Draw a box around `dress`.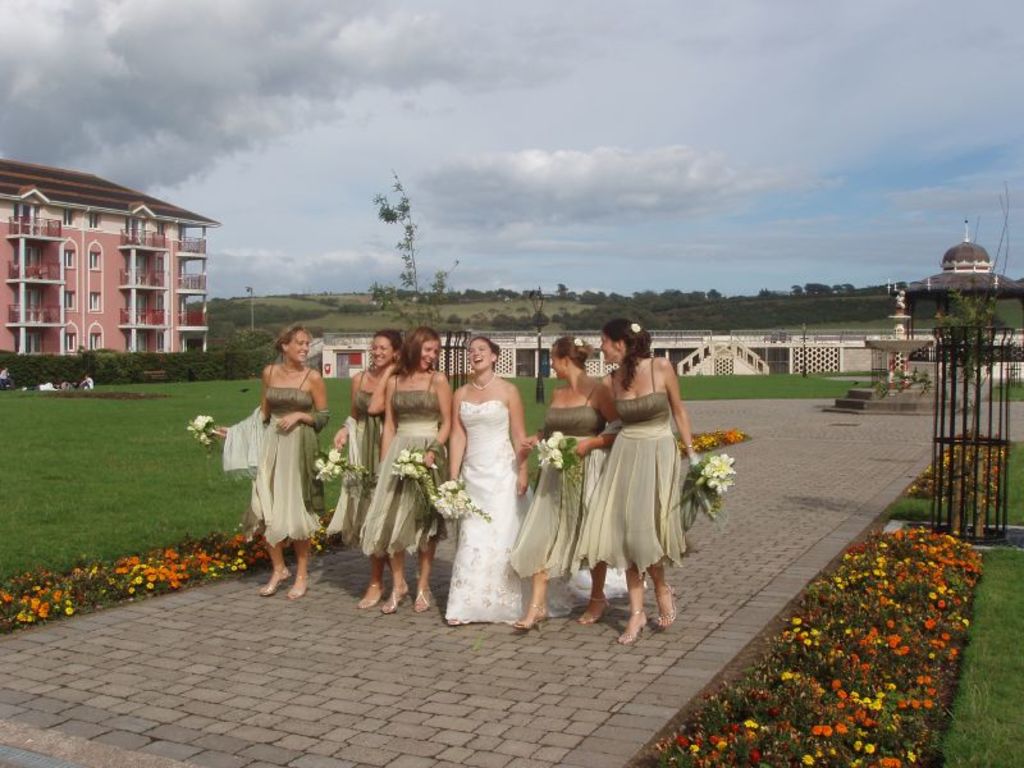
<bbox>361, 370, 440, 557</bbox>.
